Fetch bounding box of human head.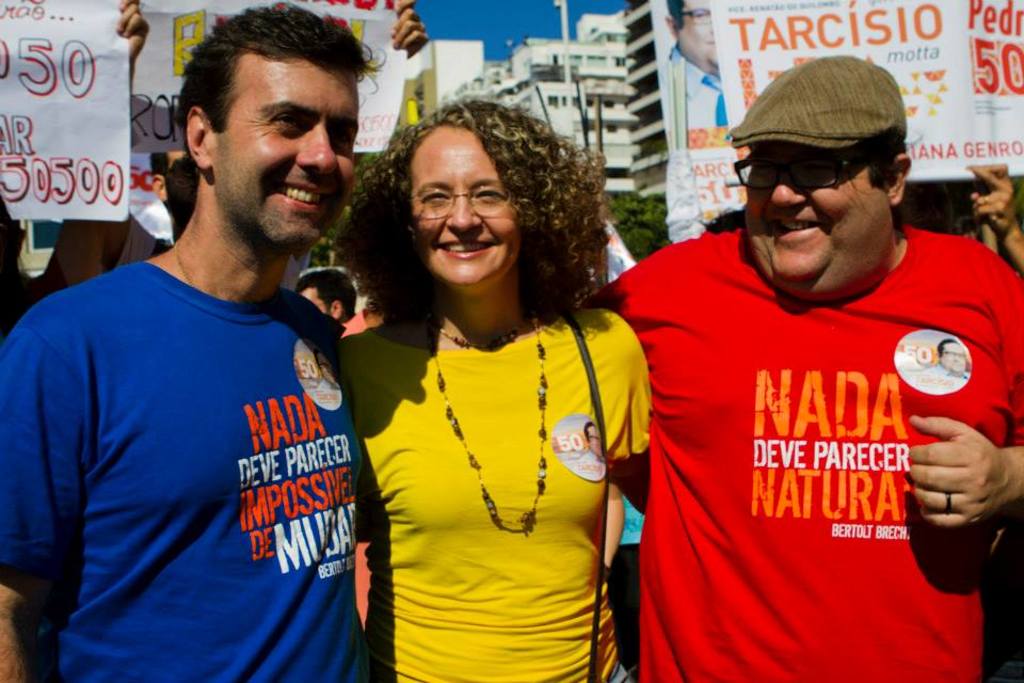
Bbox: bbox=(299, 267, 357, 327).
